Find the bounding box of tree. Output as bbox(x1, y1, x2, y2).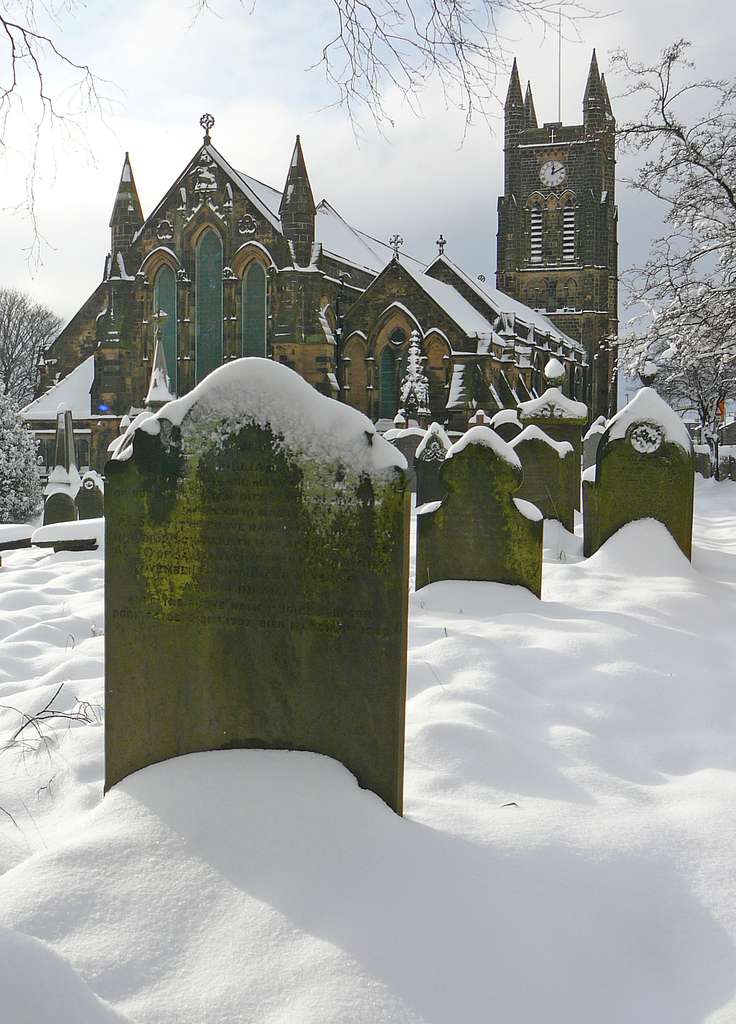
bbox(0, 0, 138, 242).
